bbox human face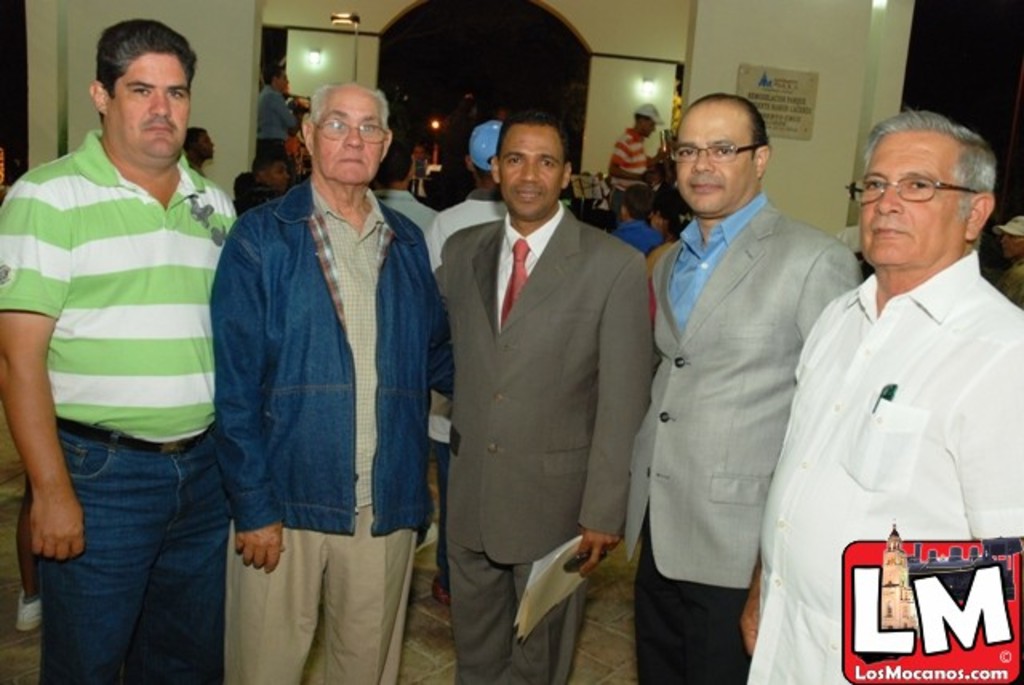
502, 125, 563, 218
